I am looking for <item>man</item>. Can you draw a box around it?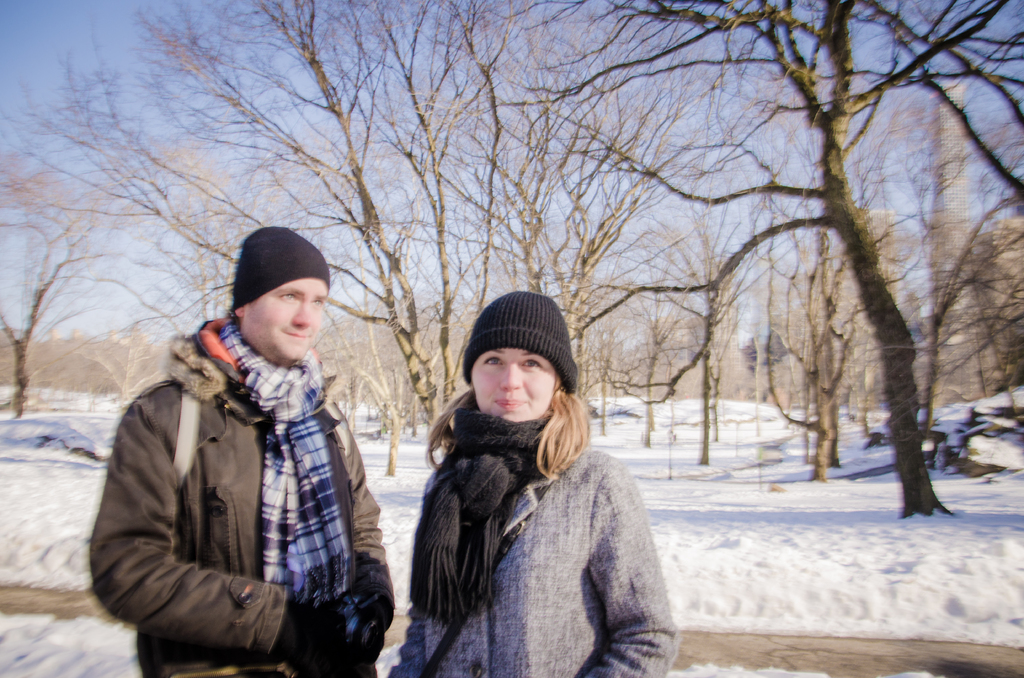
Sure, the bounding box is [88,227,394,677].
